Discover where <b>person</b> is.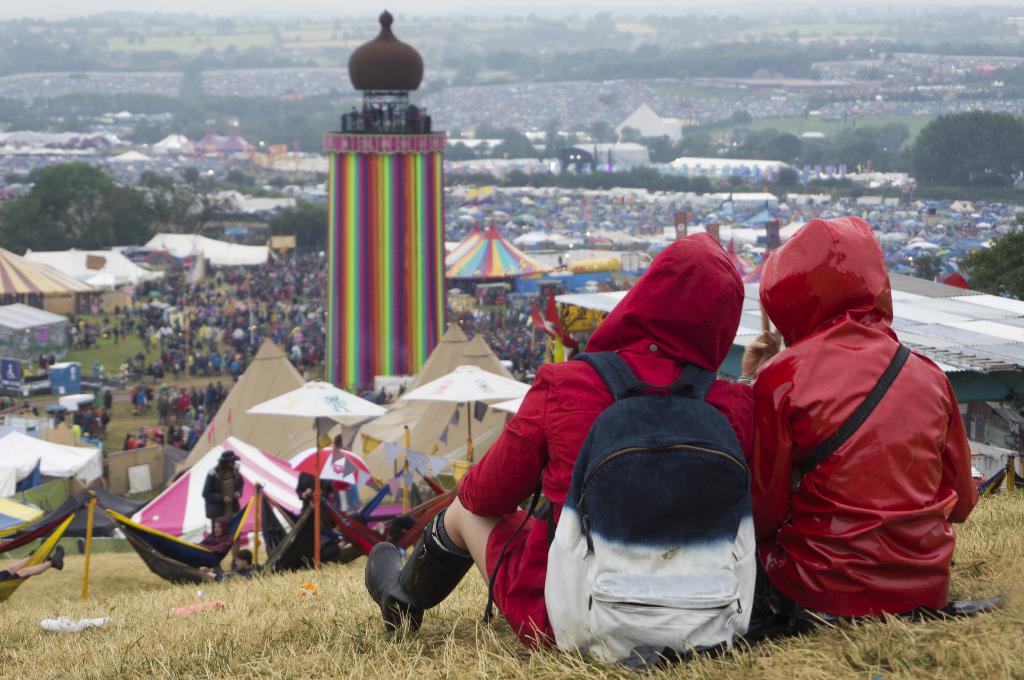
Discovered at crop(370, 233, 751, 651).
